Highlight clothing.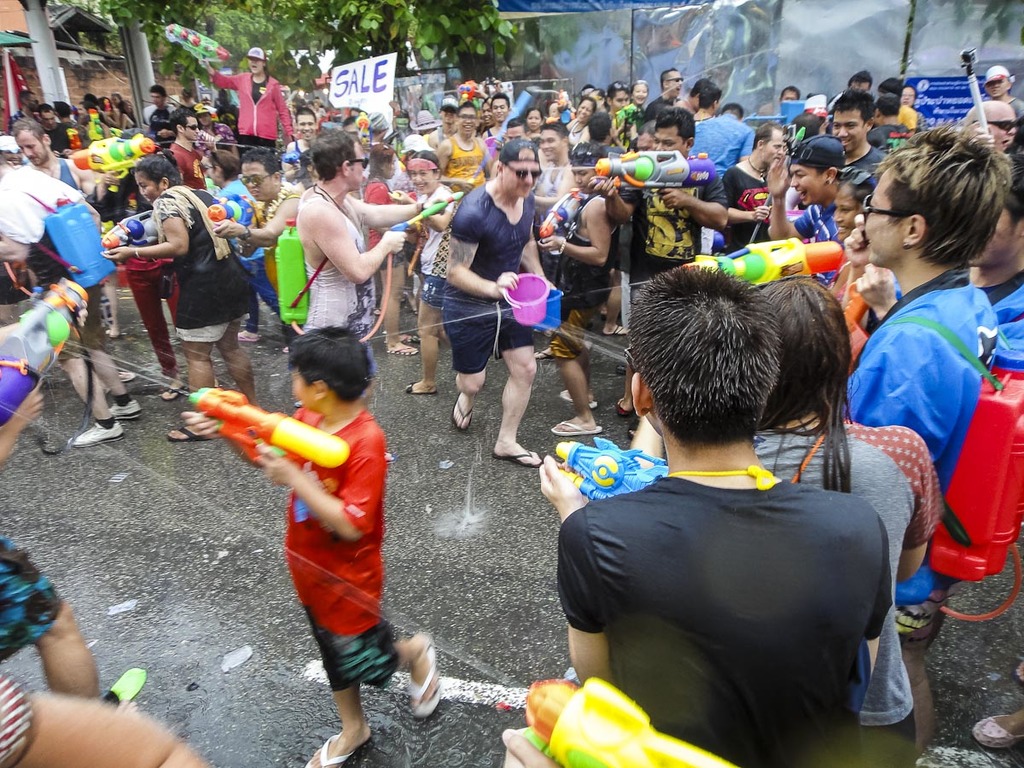
Highlighted region: 975 273 1023 389.
